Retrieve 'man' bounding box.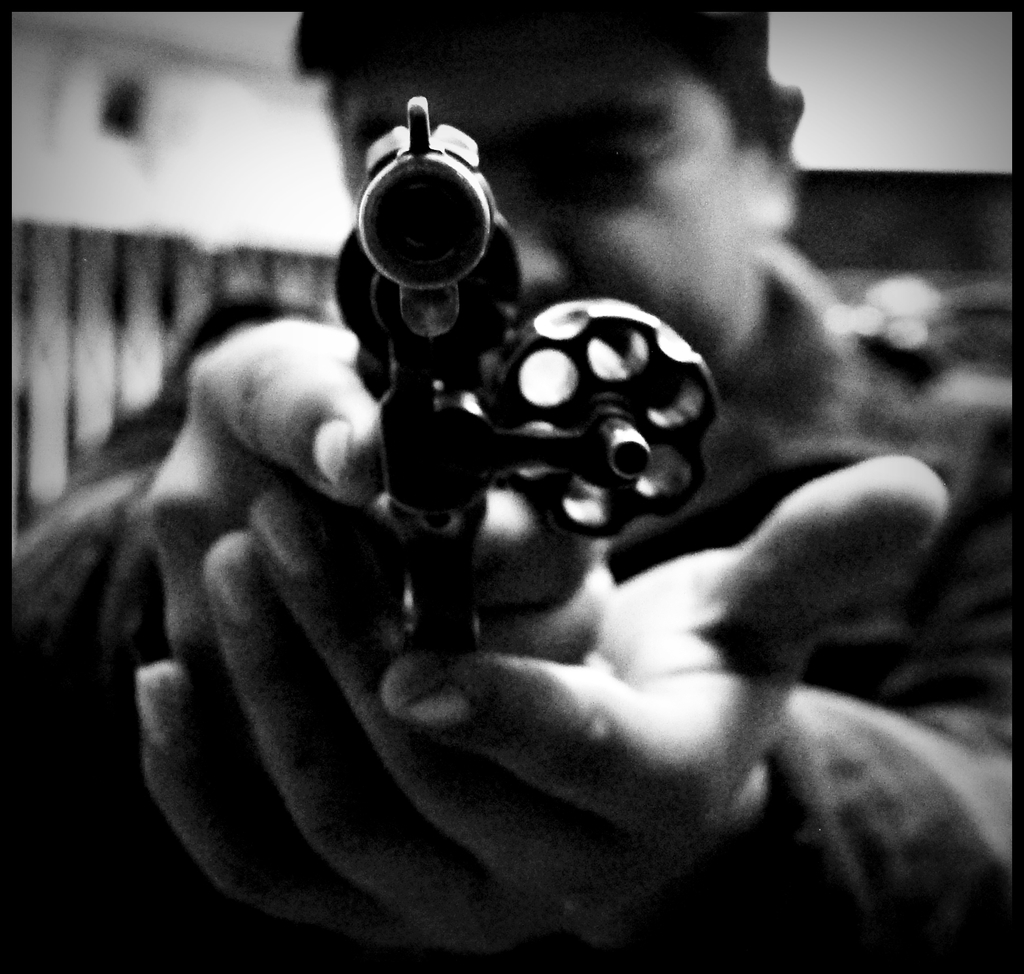
Bounding box: <bbox>1, 0, 1023, 966</bbox>.
